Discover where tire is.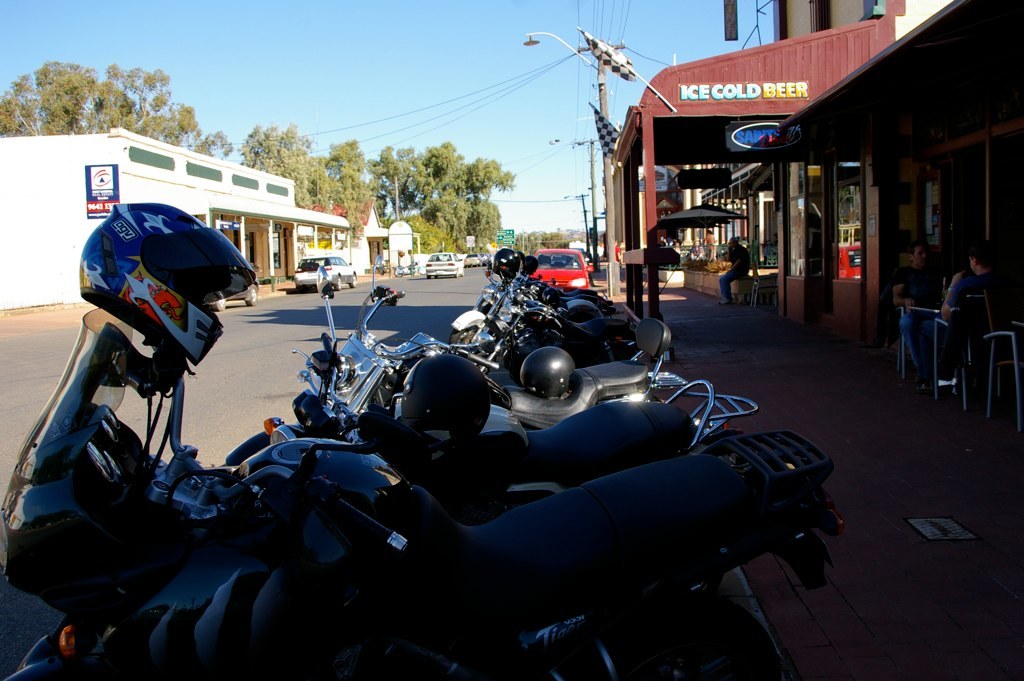
Discovered at (430, 277, 431, 281).
